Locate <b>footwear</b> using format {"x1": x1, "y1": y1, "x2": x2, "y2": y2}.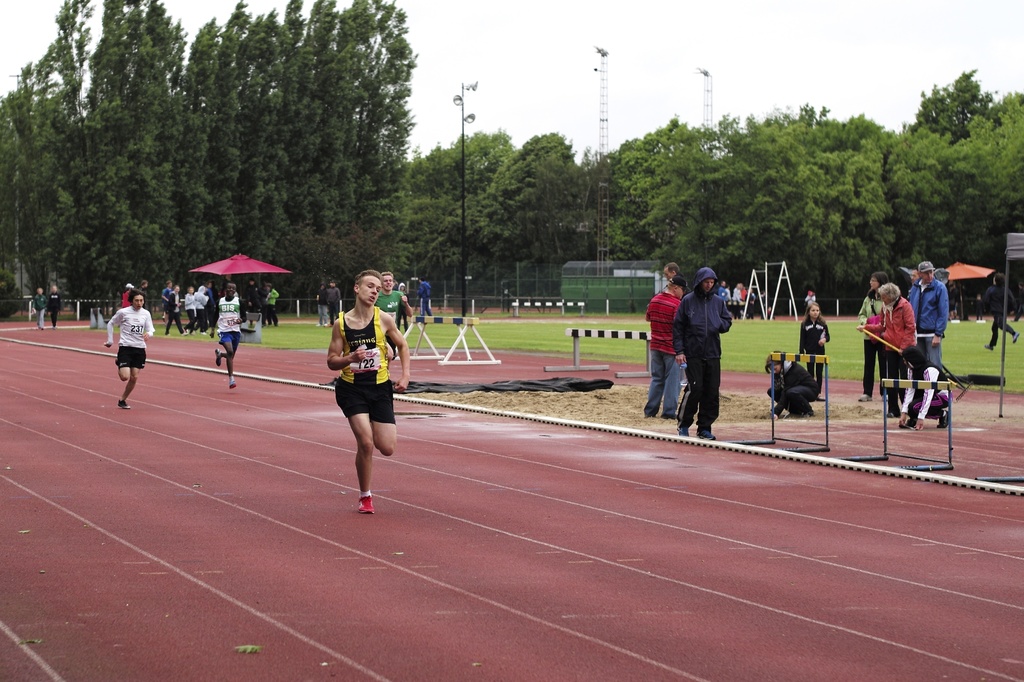
{"x1": 215, "y1": 351, "x2": 220, "y2": 365}.
